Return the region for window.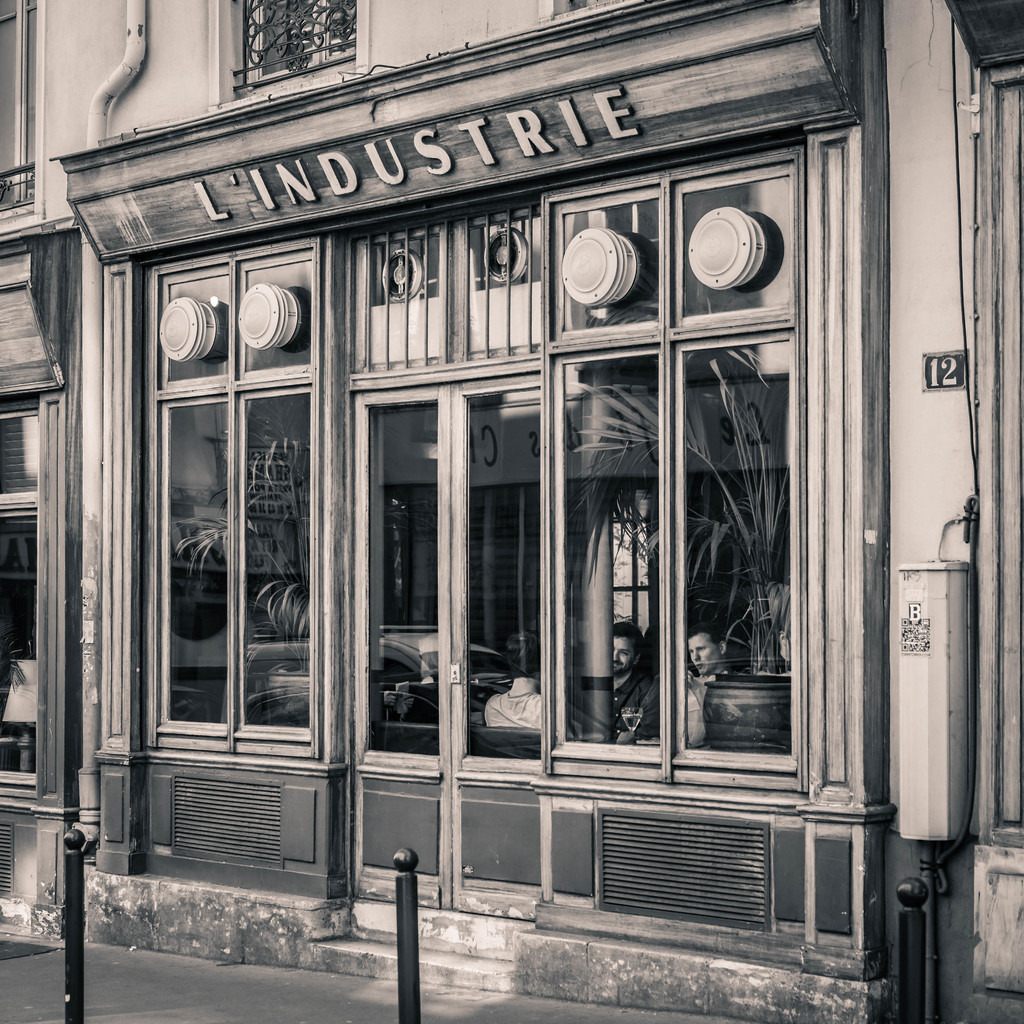
bbox(0, 396, 42, 790).
